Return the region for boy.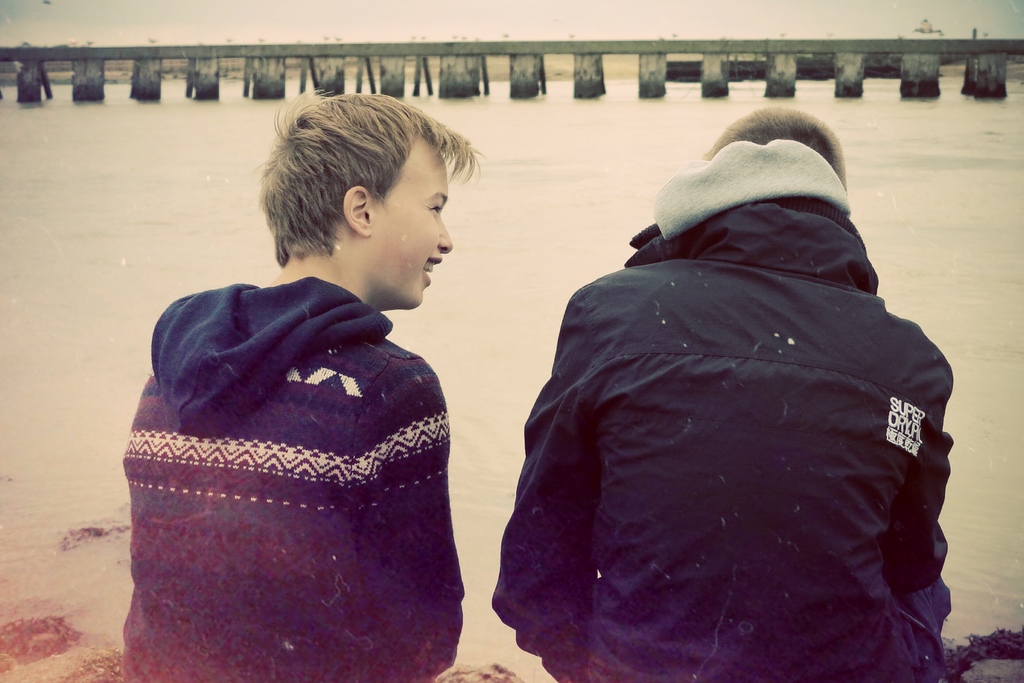
locate(116, 127, 501, 673).
